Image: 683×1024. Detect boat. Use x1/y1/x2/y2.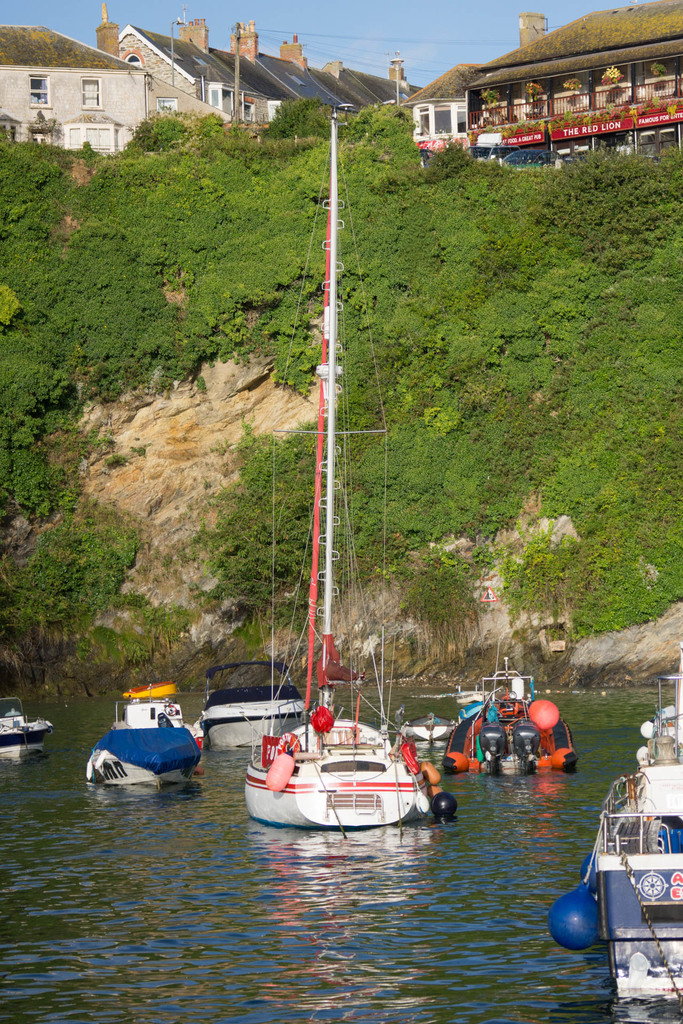
546/671/682/1001.
